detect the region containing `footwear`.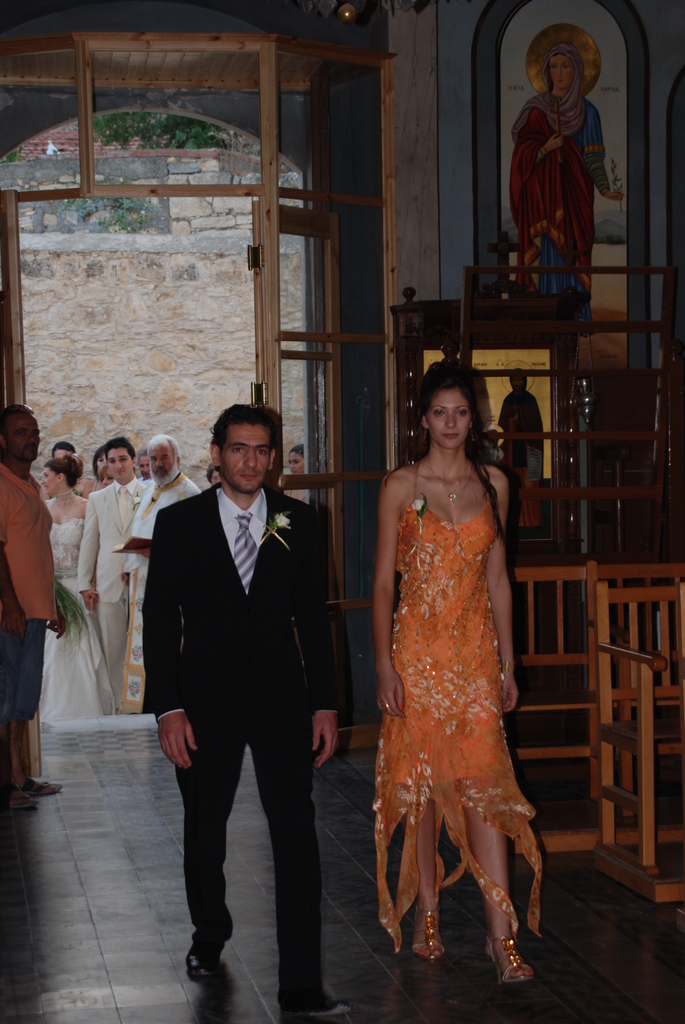
bbox=(179, 911, 240, 996).
